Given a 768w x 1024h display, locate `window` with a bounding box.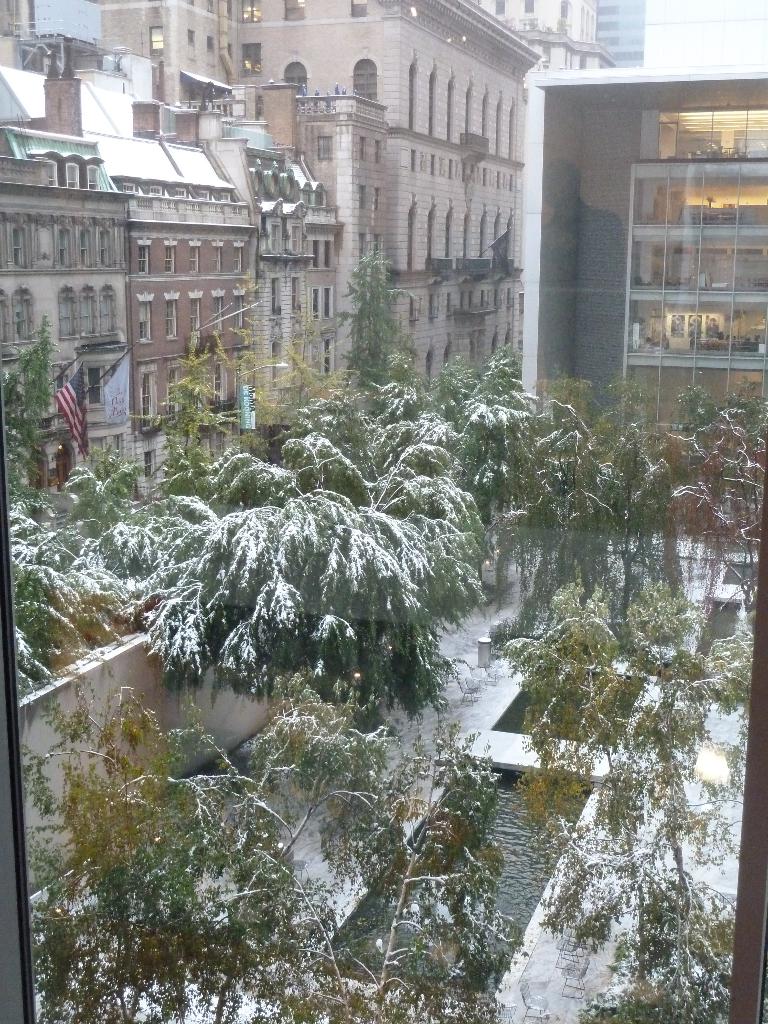
Located: [left=50, top=283, right=77, bottom=340].
